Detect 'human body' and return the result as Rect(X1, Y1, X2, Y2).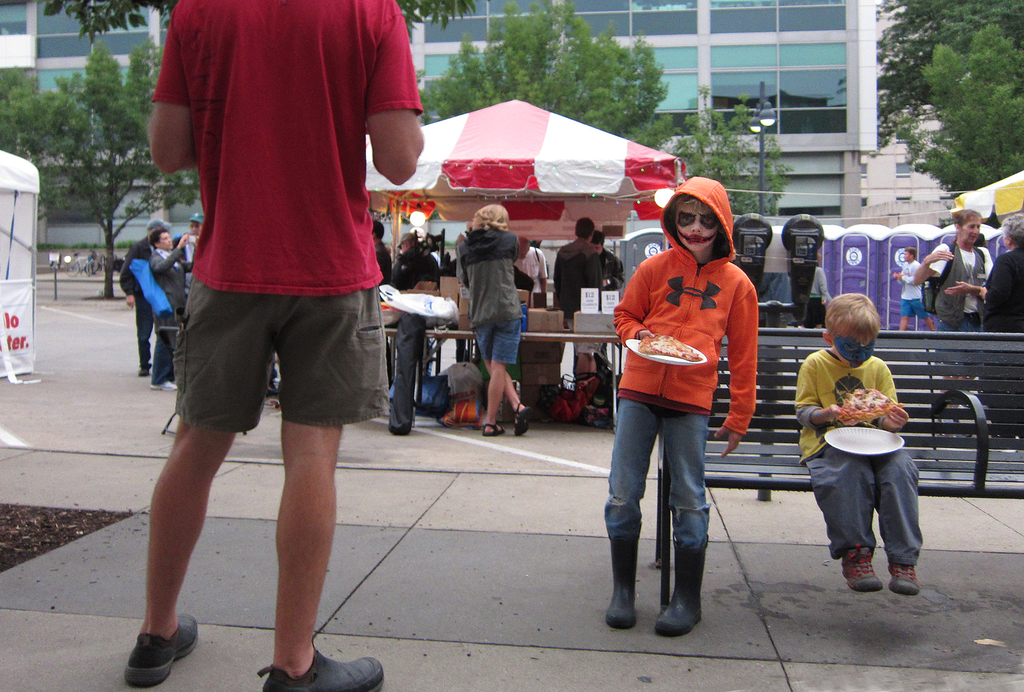
Rect(176, 213, 205, 273).
